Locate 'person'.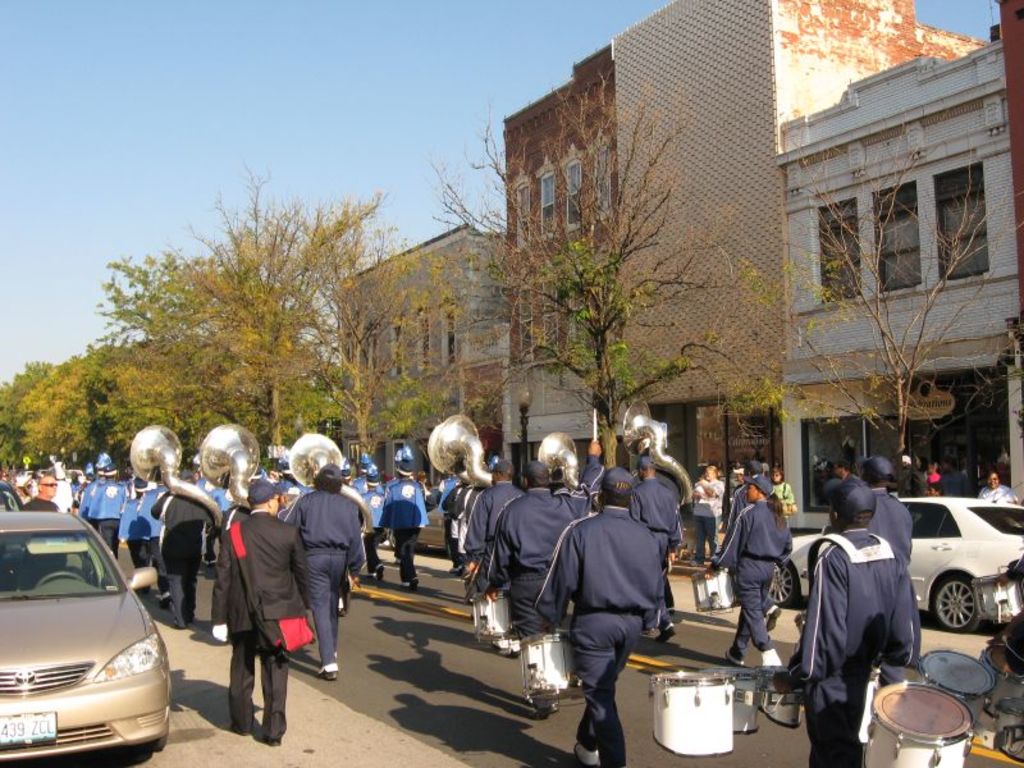
Bounding box: detection(859, 449, 923, 698).
